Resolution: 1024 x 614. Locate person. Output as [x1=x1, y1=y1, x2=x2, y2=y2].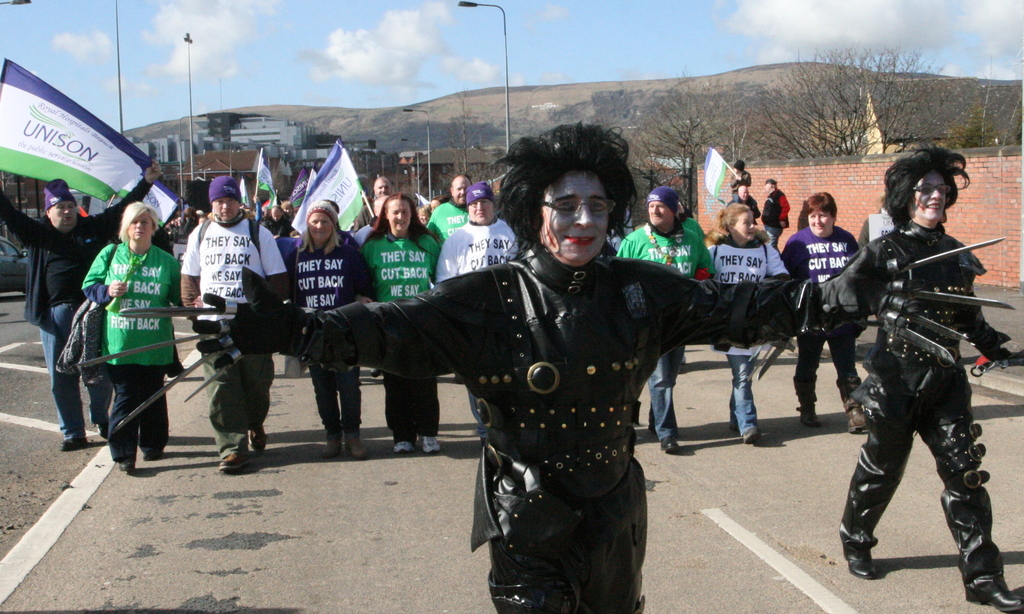
[x1=740, y1=133, x2=1023, y2=613].
